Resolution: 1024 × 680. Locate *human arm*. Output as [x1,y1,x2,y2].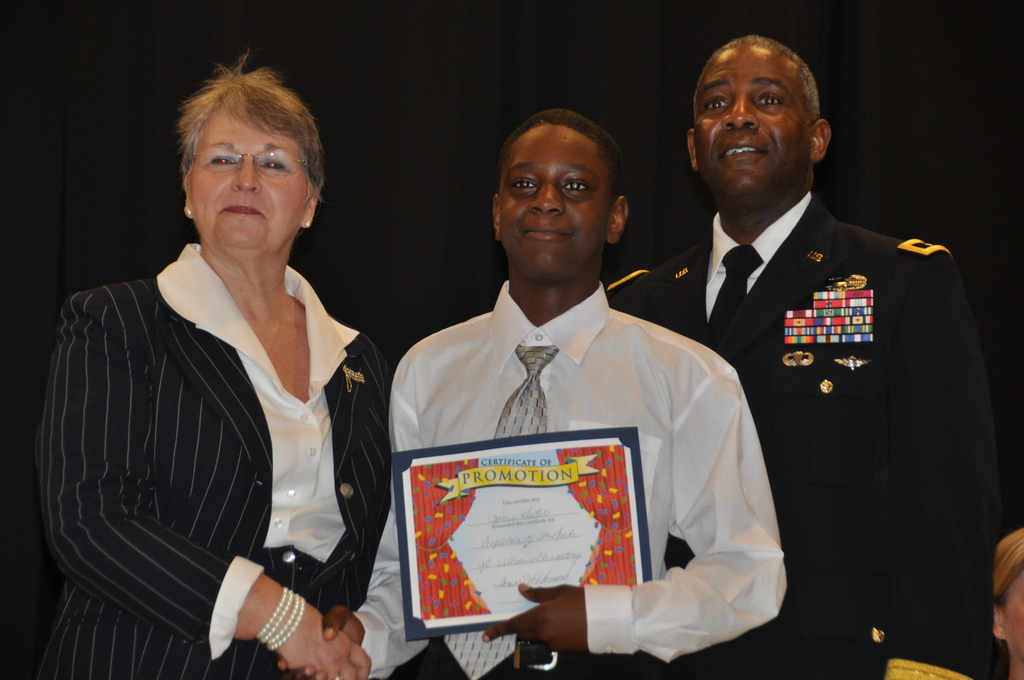
[273,350,435,679].
